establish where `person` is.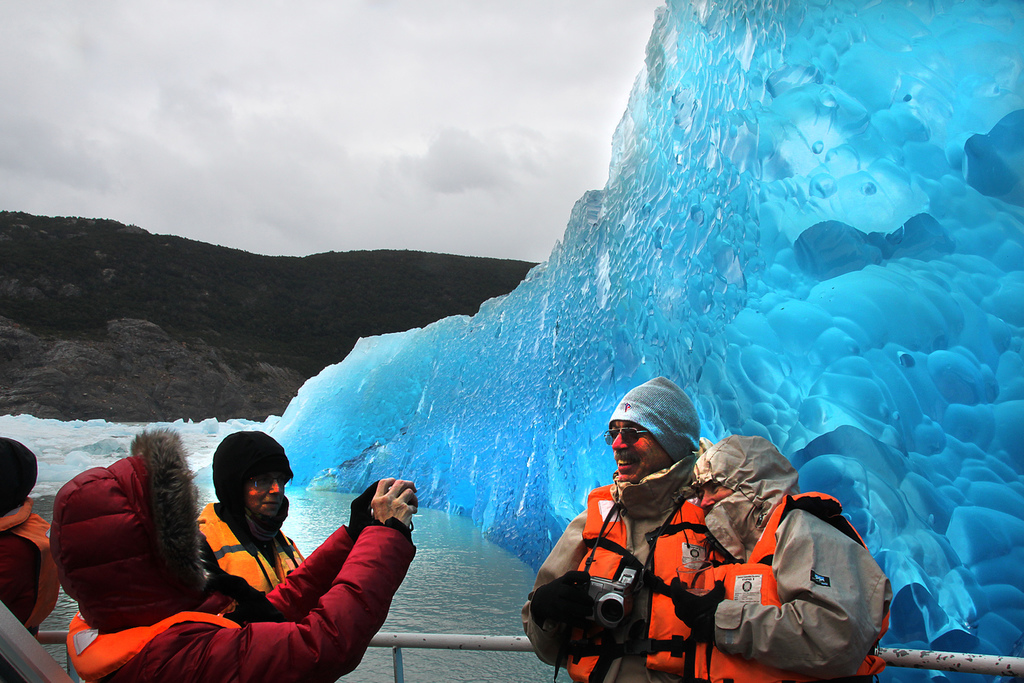
Established at bbox=[670, 427, 886, 682].
